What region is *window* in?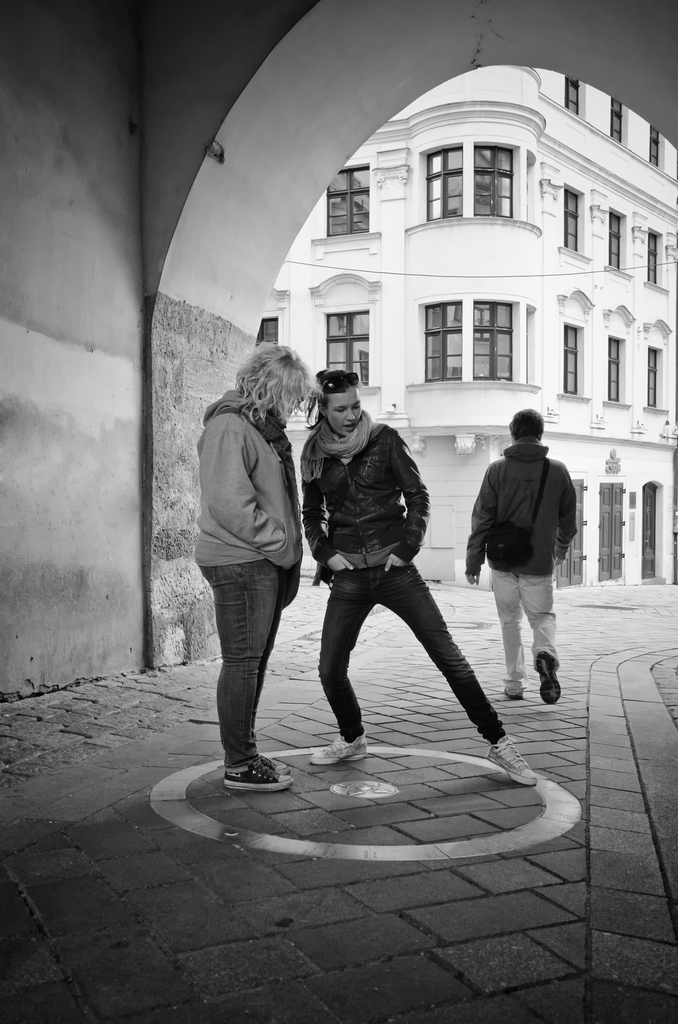
{"left": 302, "top": 262, "right": 398, "bottom": 404}.
